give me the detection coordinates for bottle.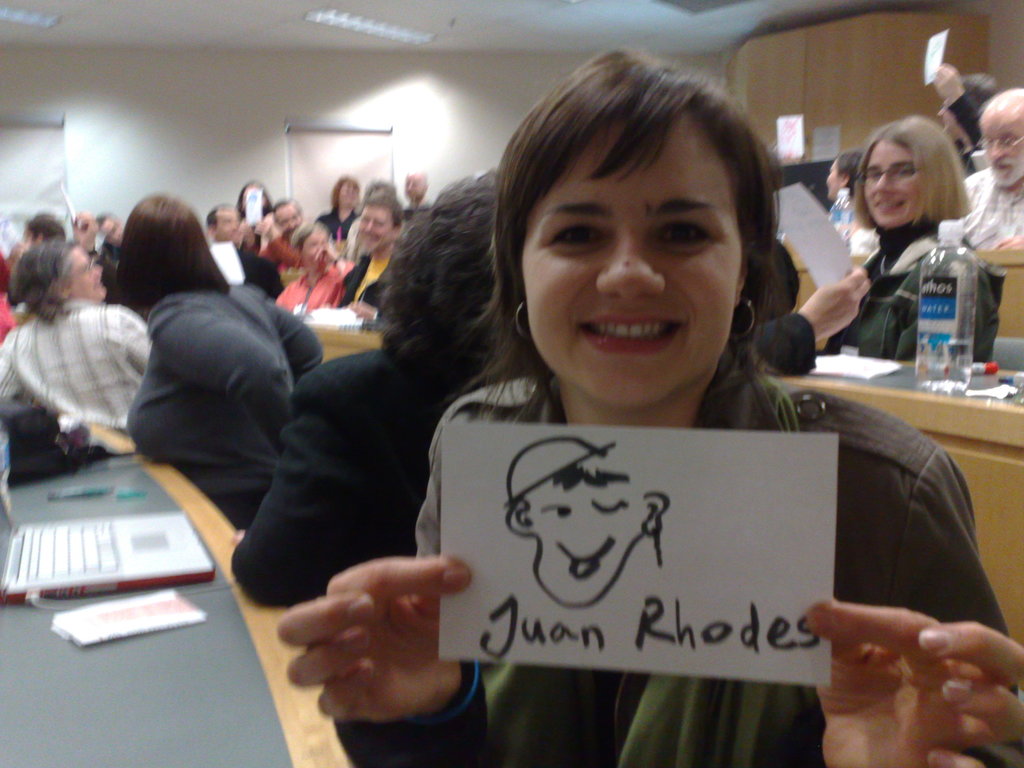
box(911, 217, 975, 404).
